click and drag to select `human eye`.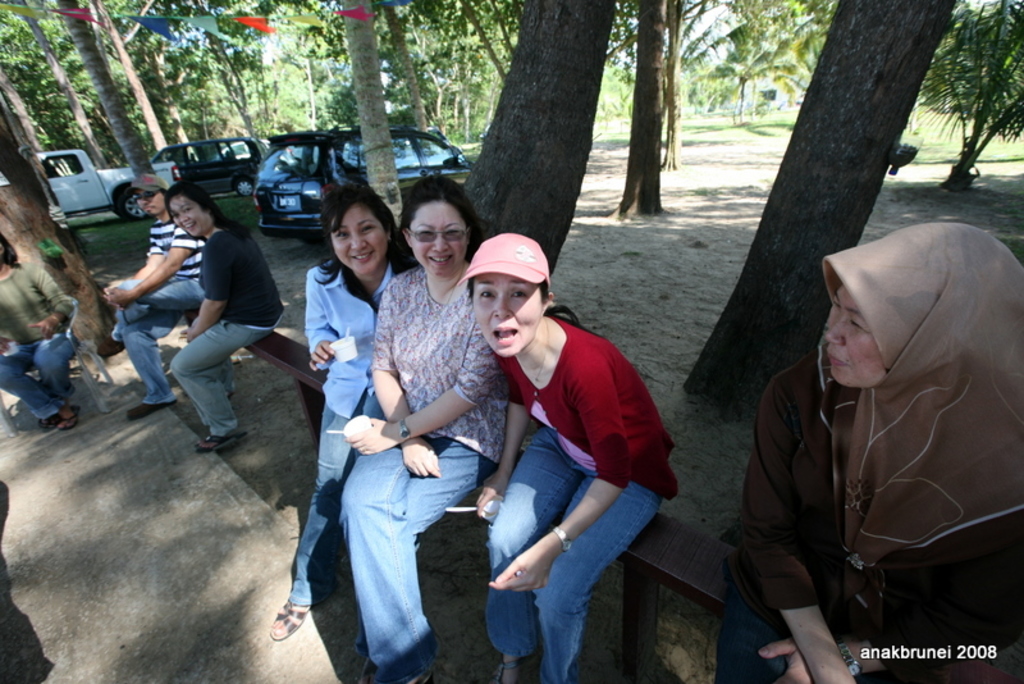
Selection: <region>334, 229, 351, 243</region>.
